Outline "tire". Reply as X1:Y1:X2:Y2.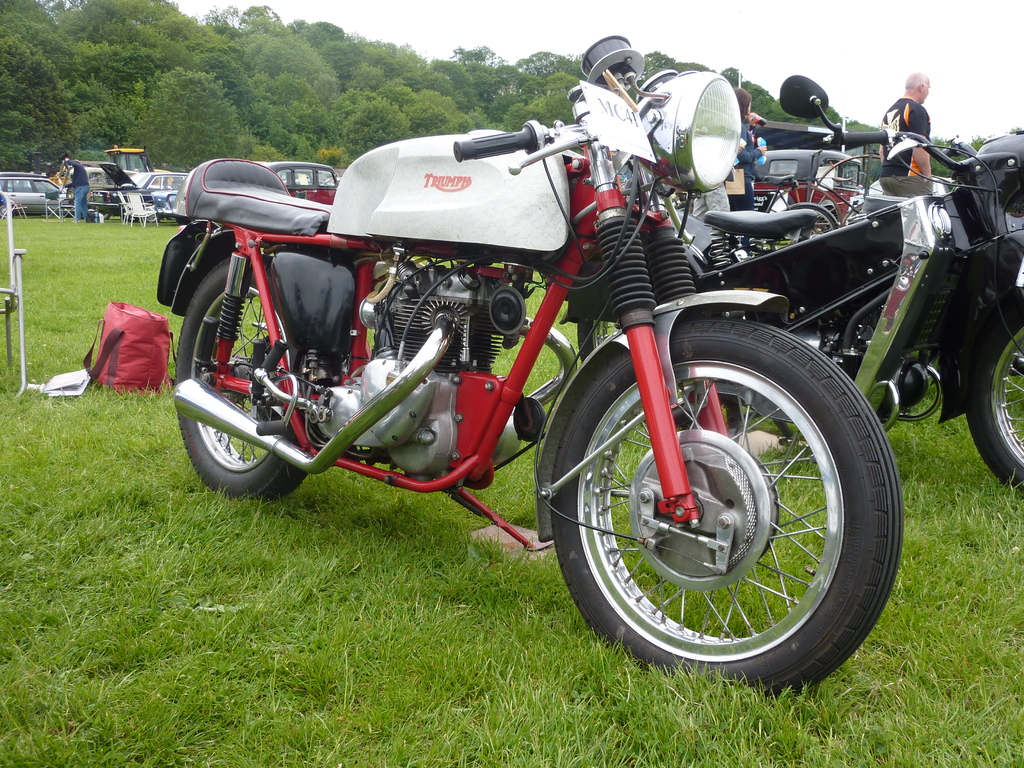
143:201:158:225.
